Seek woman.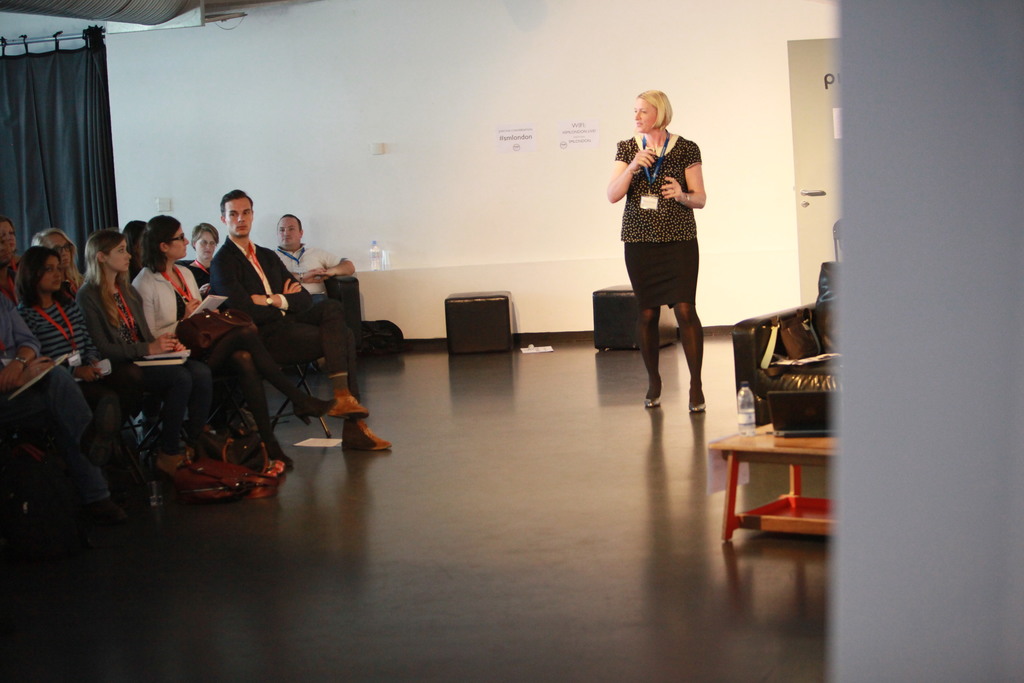
bbox=[0, 215, 20, 306].
